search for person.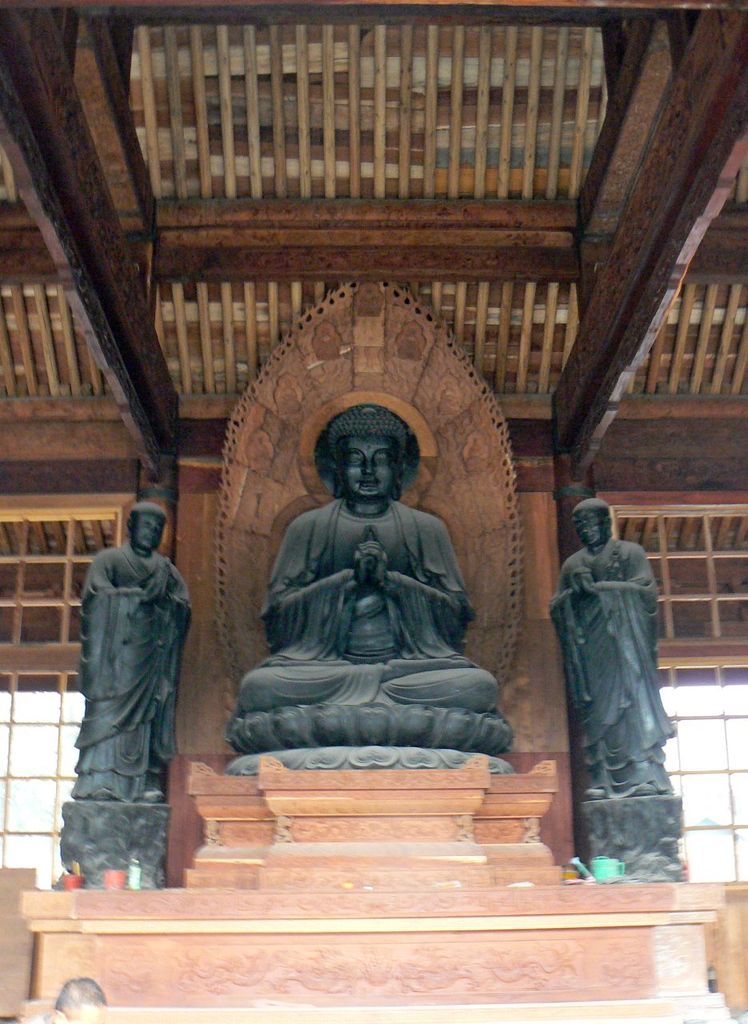
Found at [left=67, top=496, right=194, bottom=798].
